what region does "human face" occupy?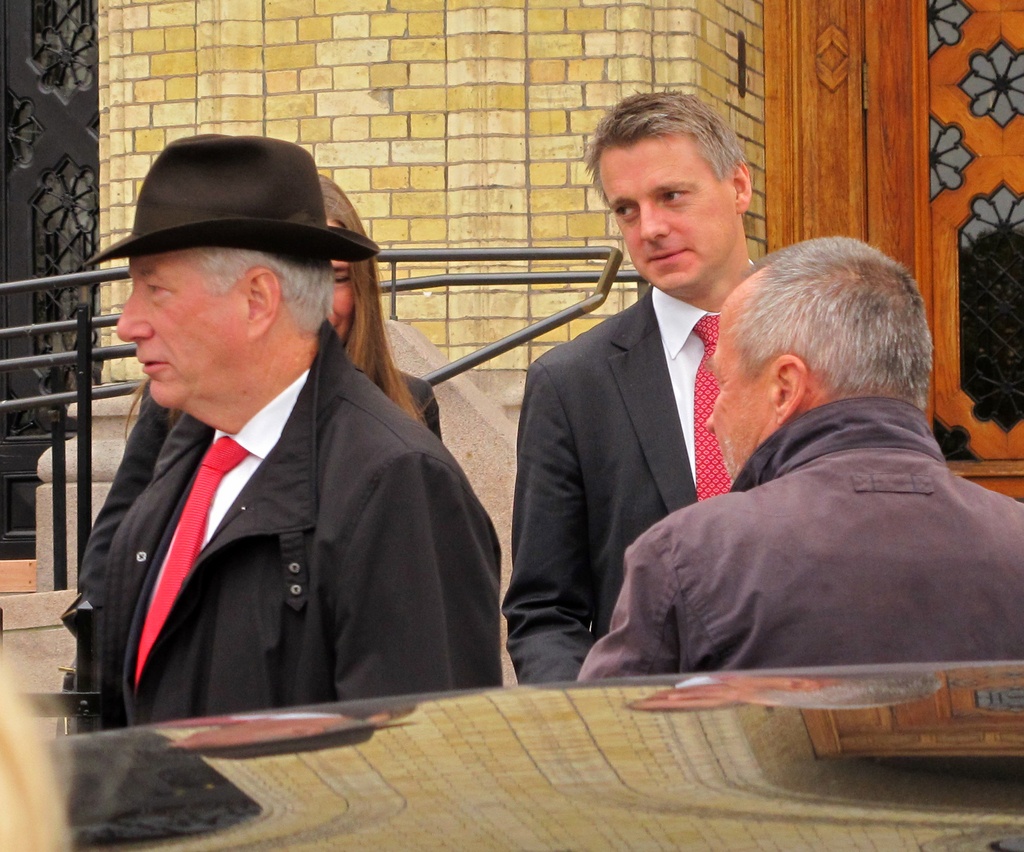
(706, 317, 770, 489).
